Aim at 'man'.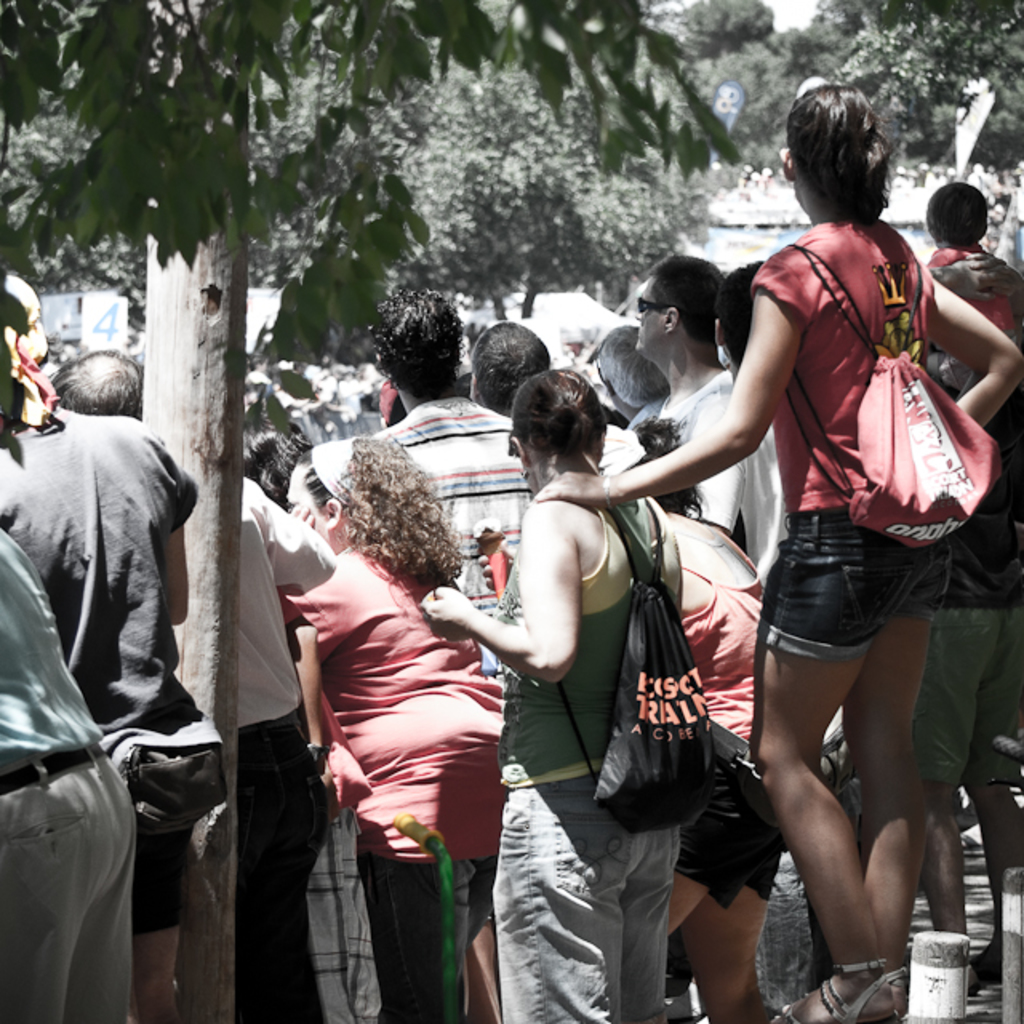
Aimed at l=632, t=259, r=778, b=541.
